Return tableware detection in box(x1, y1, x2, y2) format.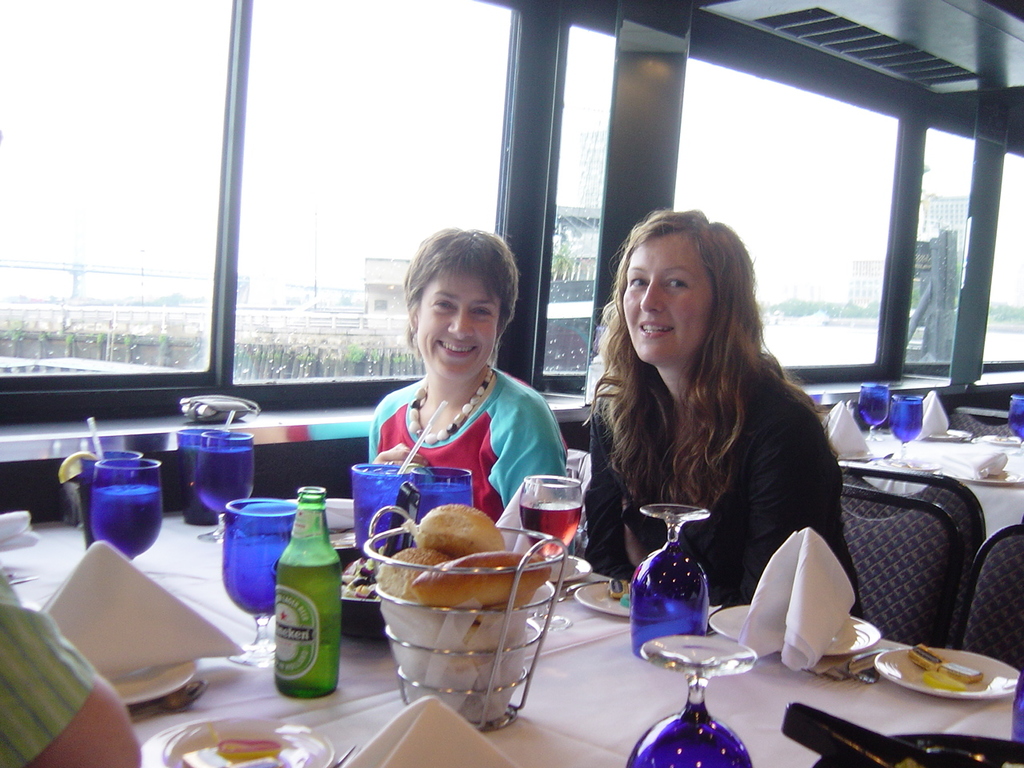
box(890, 391, 923, 463).
